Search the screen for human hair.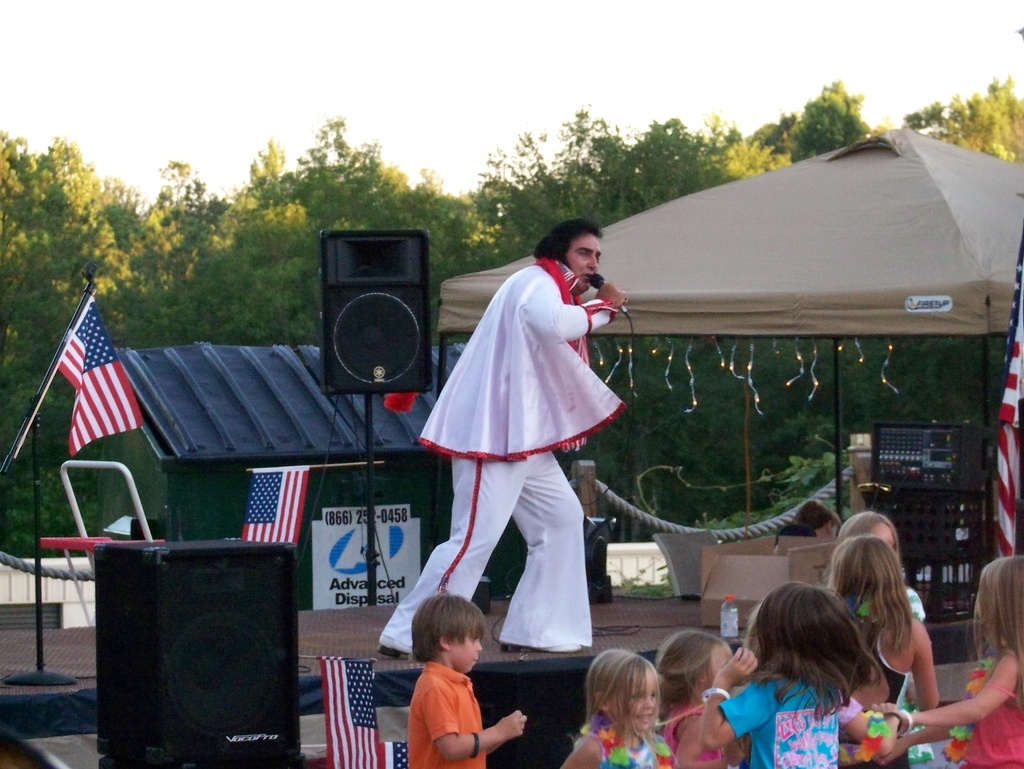
Found at 740:591:873:729.
